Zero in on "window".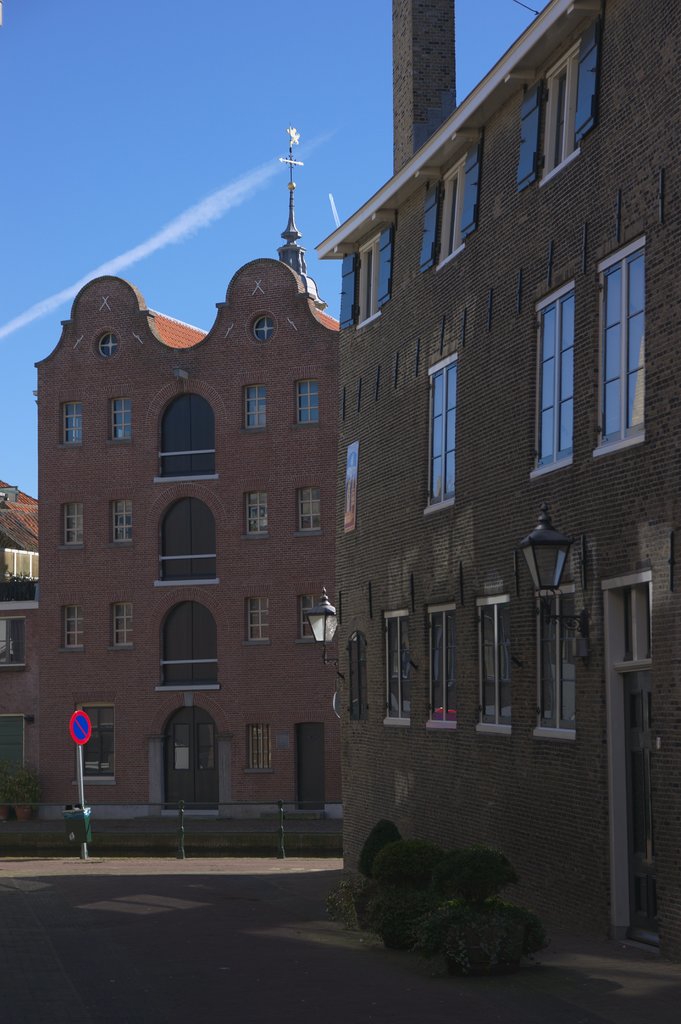
Zeroed in: rect(237, 593, 272, 653).
